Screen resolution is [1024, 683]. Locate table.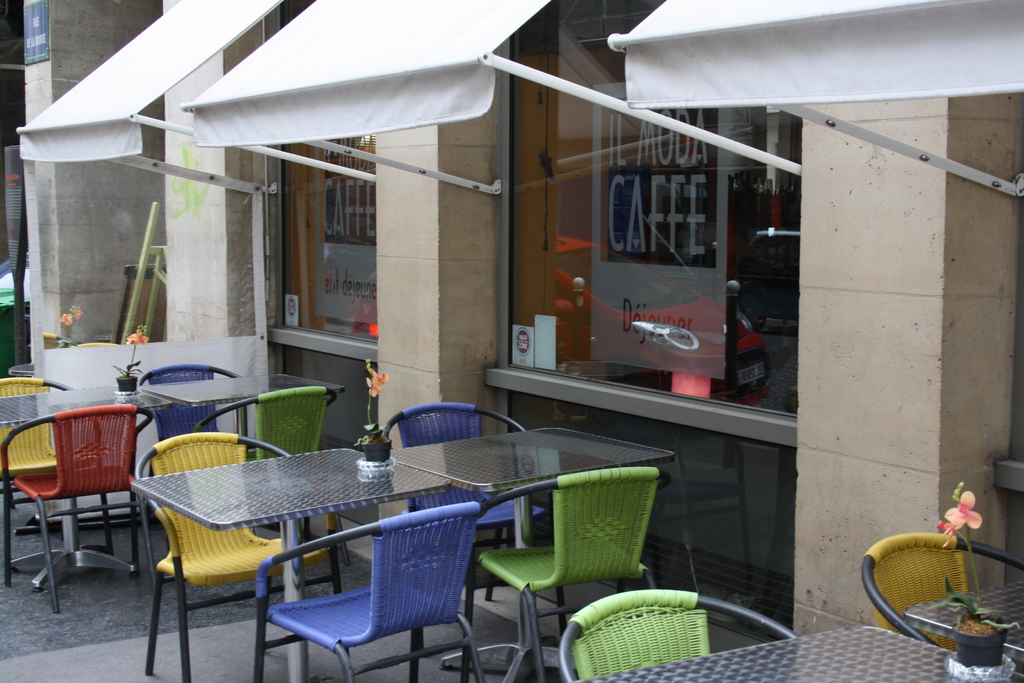
0, 383, 164, 588.
